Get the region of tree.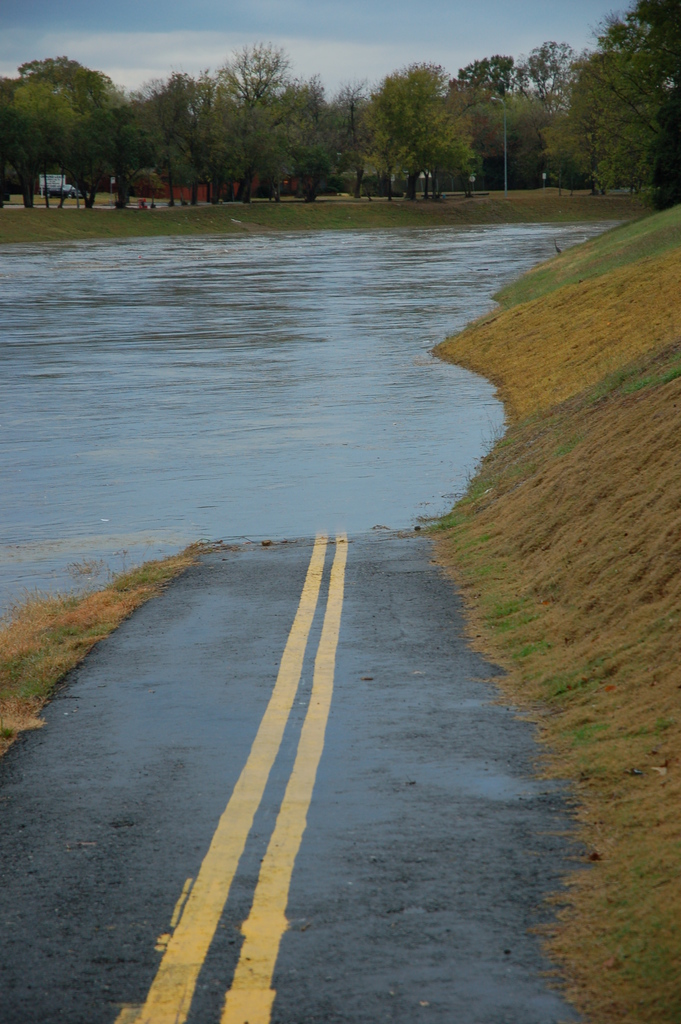
[126,68,215,204].
